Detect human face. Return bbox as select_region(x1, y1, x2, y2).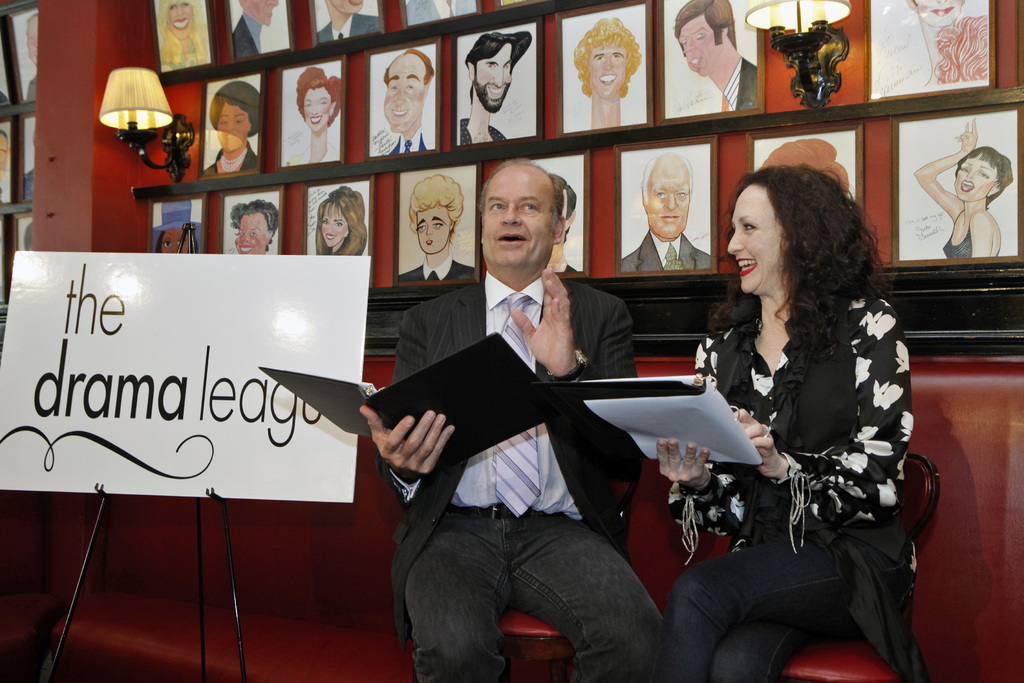
select_region(955, 154, 996, 204).
